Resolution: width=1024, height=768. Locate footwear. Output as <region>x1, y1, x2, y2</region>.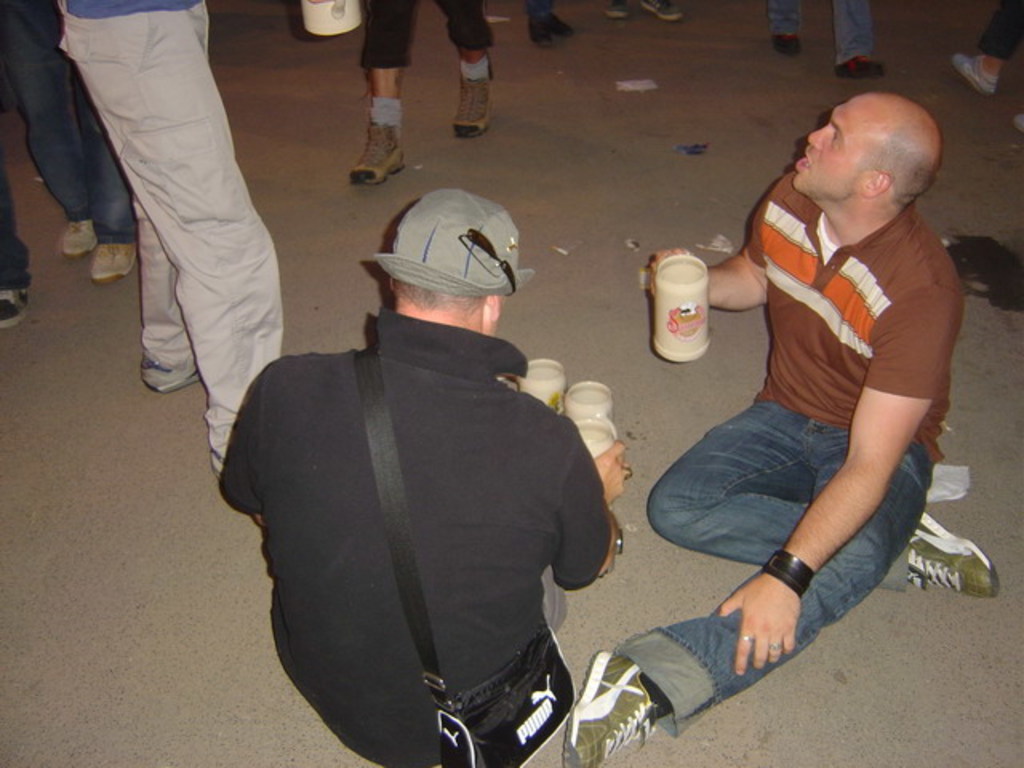
<region>832, 46, 878, 83</region>.
